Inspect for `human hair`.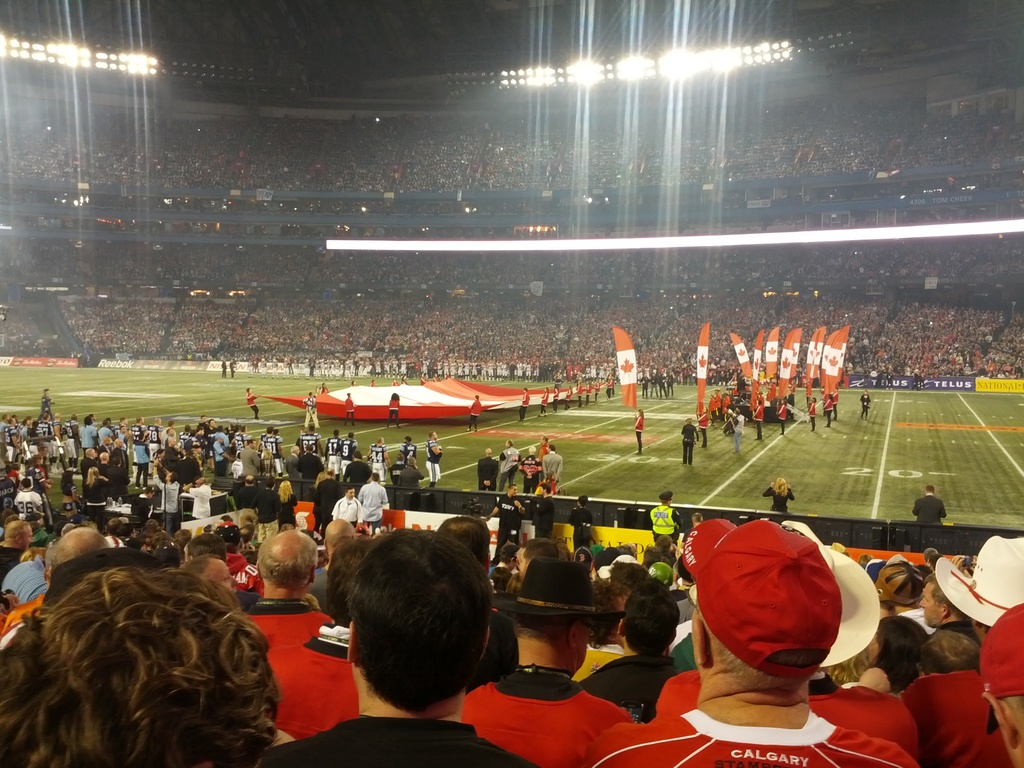
Inspection: [x1=513, y1=612, x2=581, y2=643].
